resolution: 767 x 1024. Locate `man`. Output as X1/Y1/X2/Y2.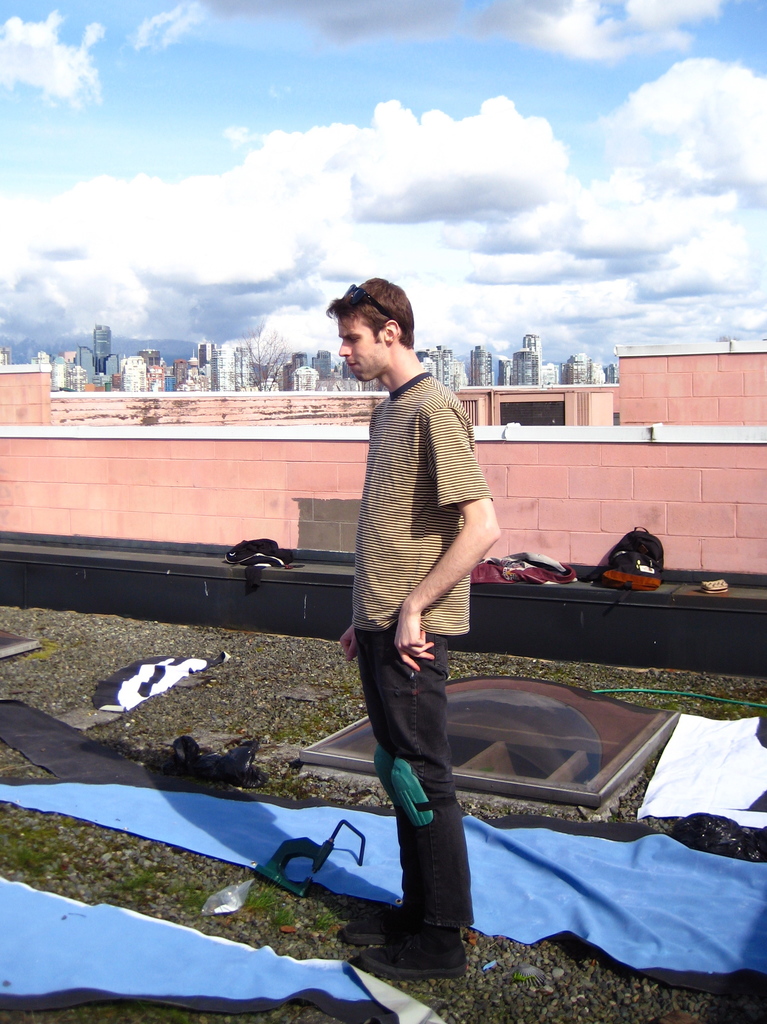
333/386/525/954.
